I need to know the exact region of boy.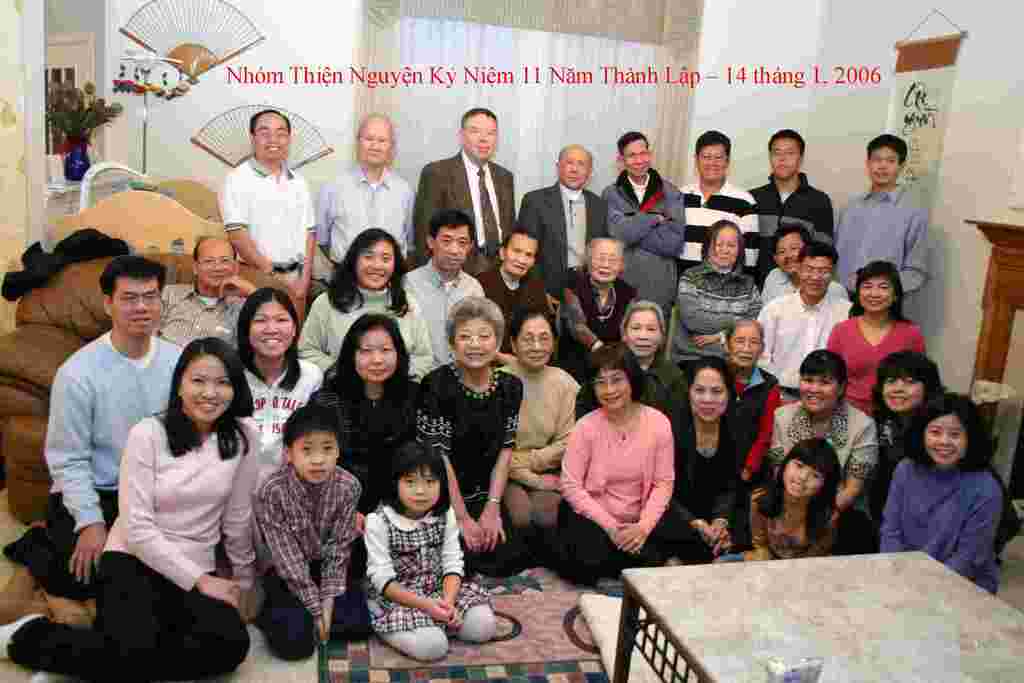
Region: Rect(240, 409, 362, 663).
